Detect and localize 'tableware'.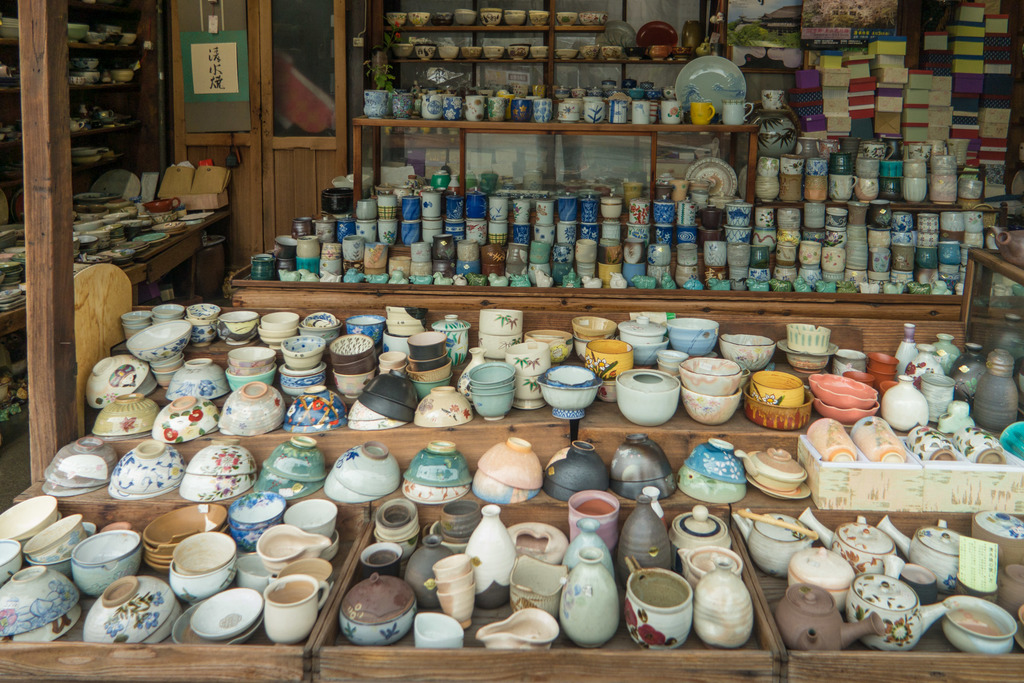
Localized at rect(403, 222, 420, 247).
